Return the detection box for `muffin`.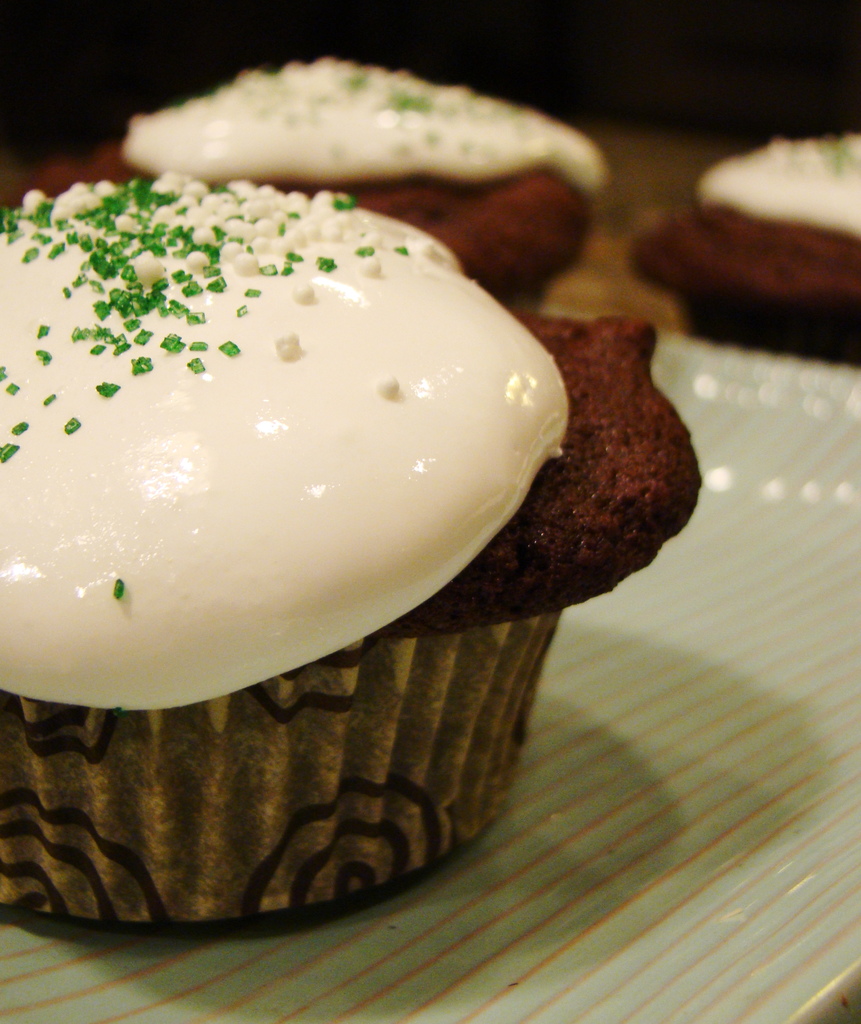
{"left": 0, "top": 172, "right": 702, "bottom": 932}.
